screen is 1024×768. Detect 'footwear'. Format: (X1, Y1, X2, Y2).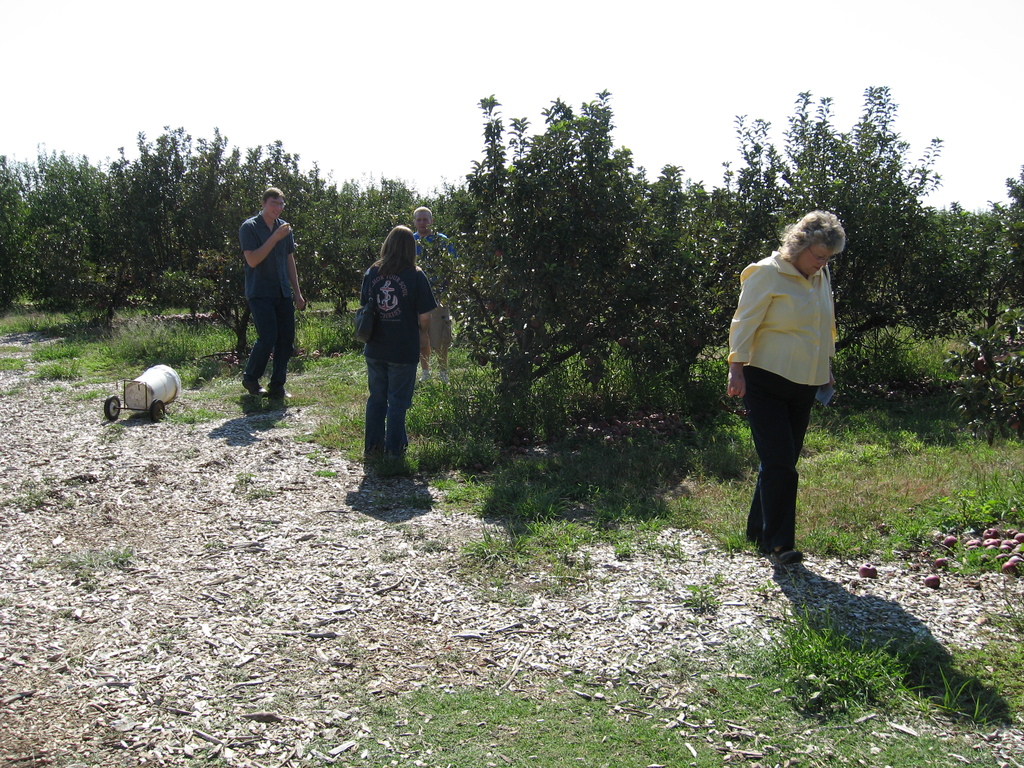
(767, 541, 805, 563).
